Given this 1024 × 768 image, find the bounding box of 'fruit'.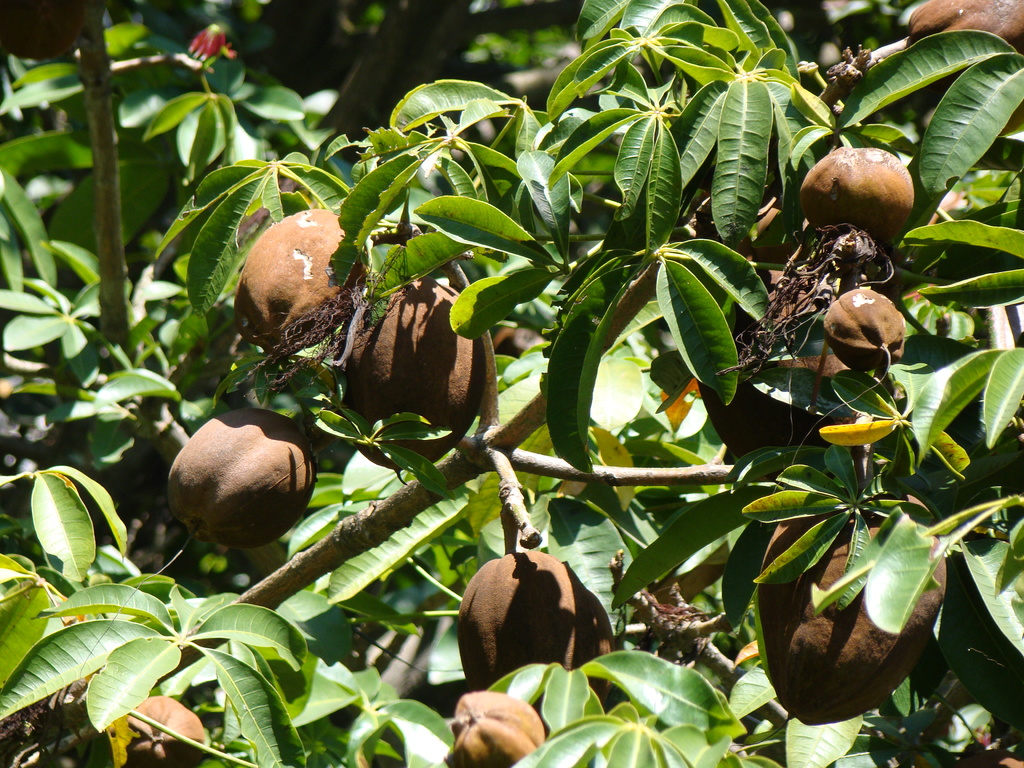
locate(819, 286, 908, 373).
